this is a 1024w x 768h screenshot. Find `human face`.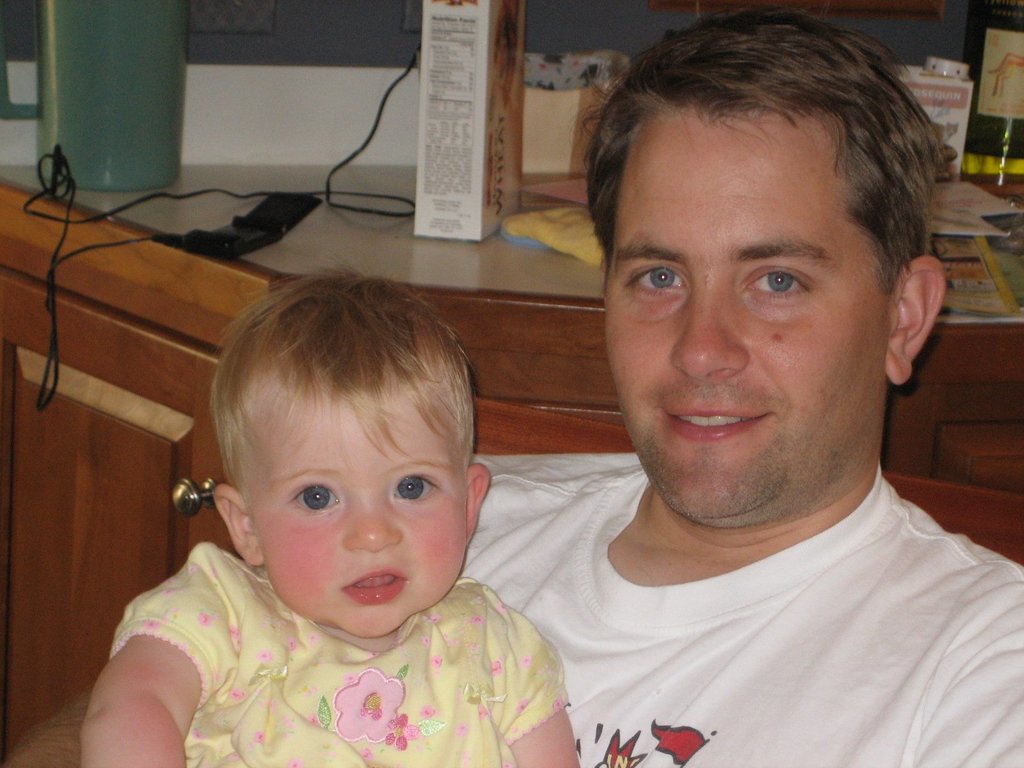
Bounding box: bbox(602, 98, 883, 521).
